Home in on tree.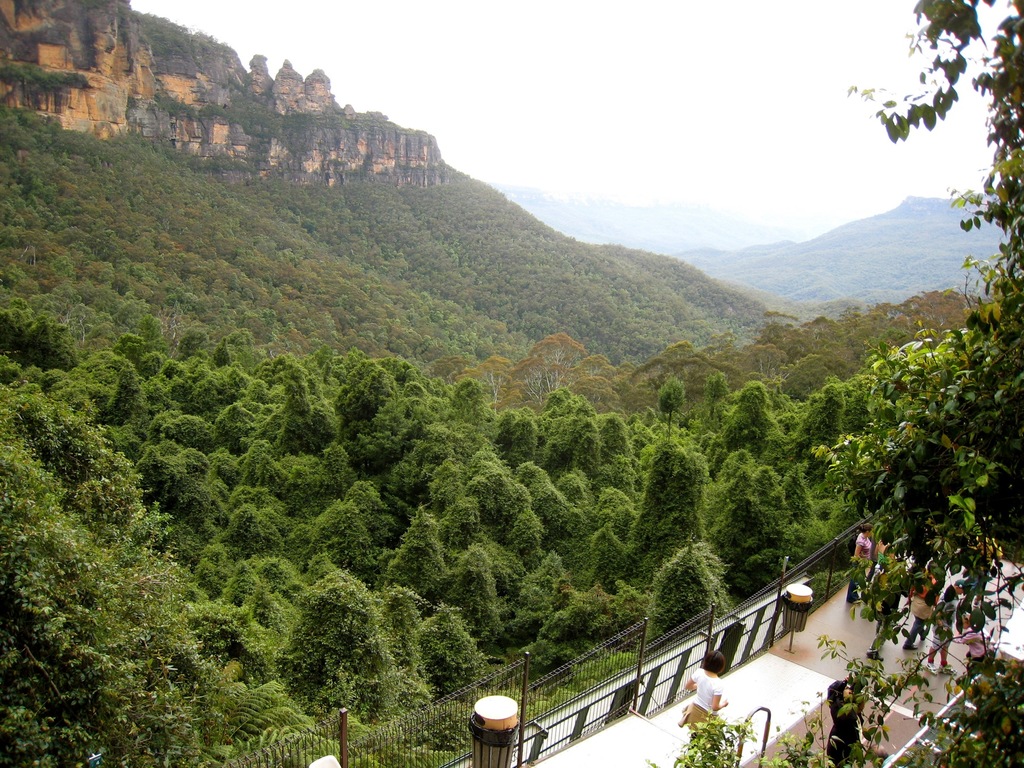
Homed in at Rect(253, 348, 409, 669).
